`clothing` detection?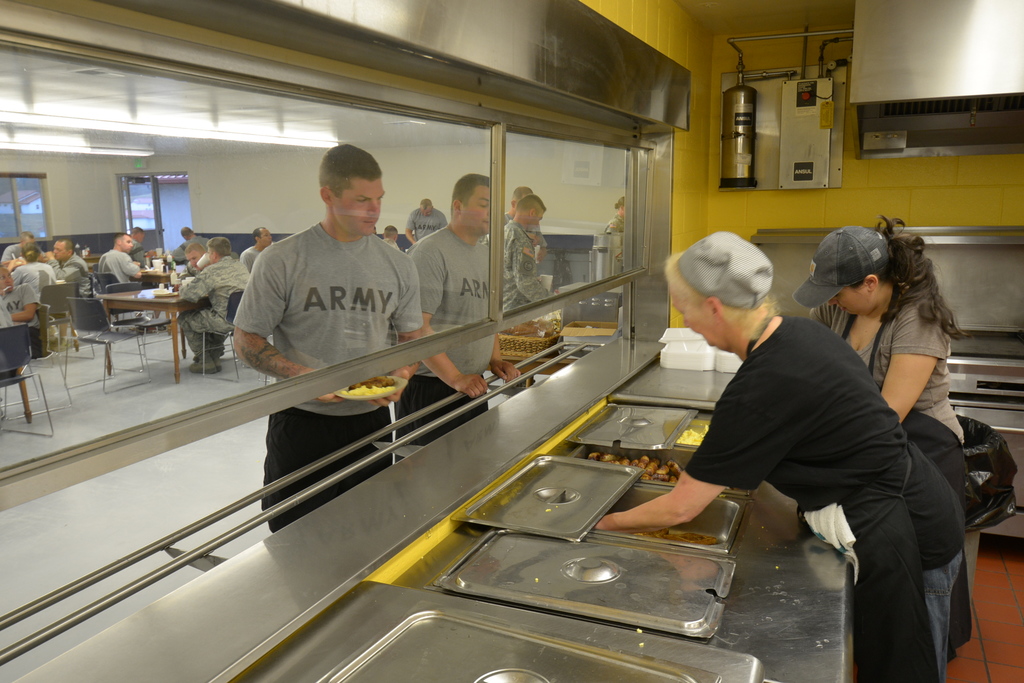
region(237, 222, 430, 539)
